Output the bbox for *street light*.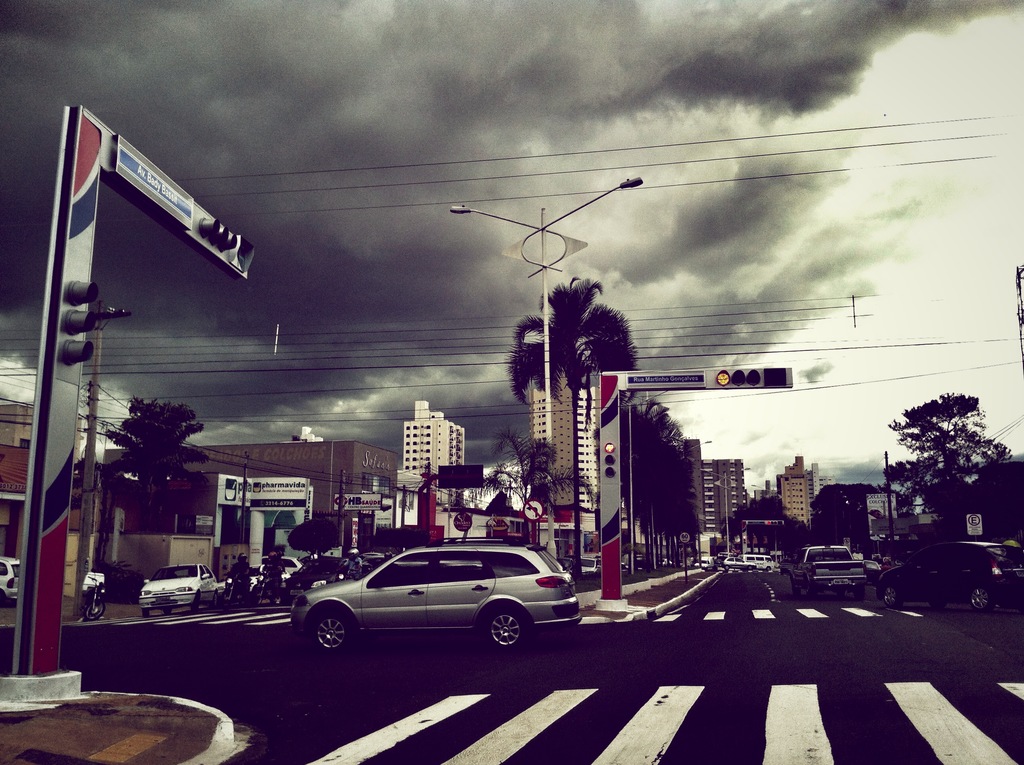
696, 465, 746, 556.
